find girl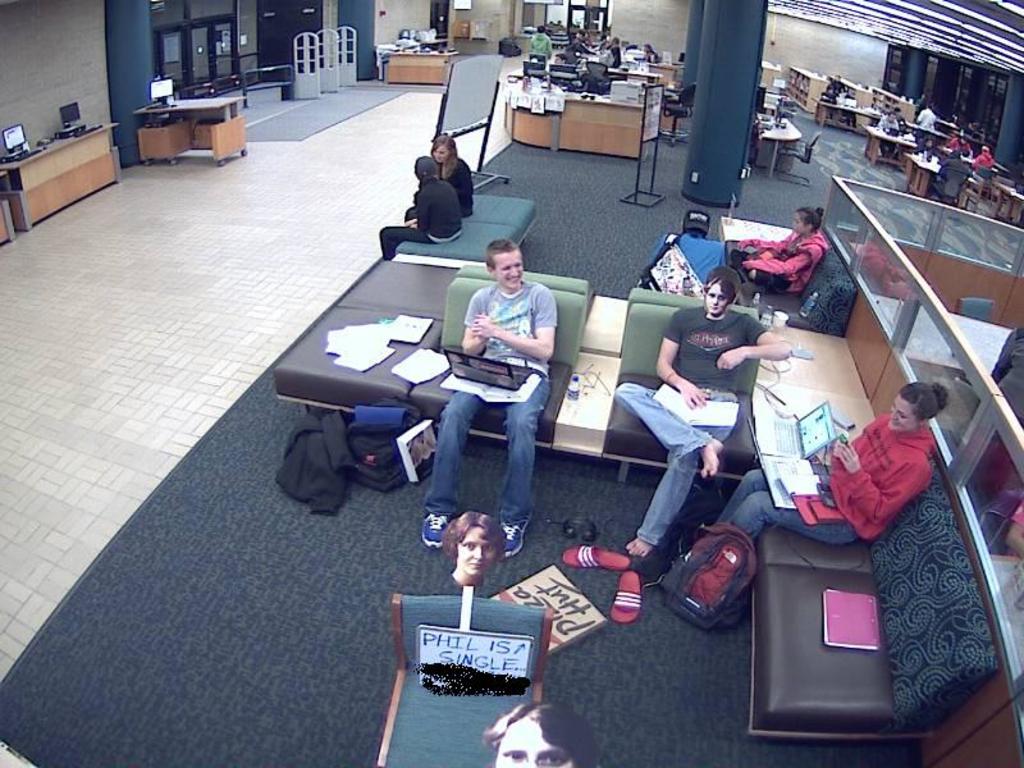
region(406, 133, 474, 223)
